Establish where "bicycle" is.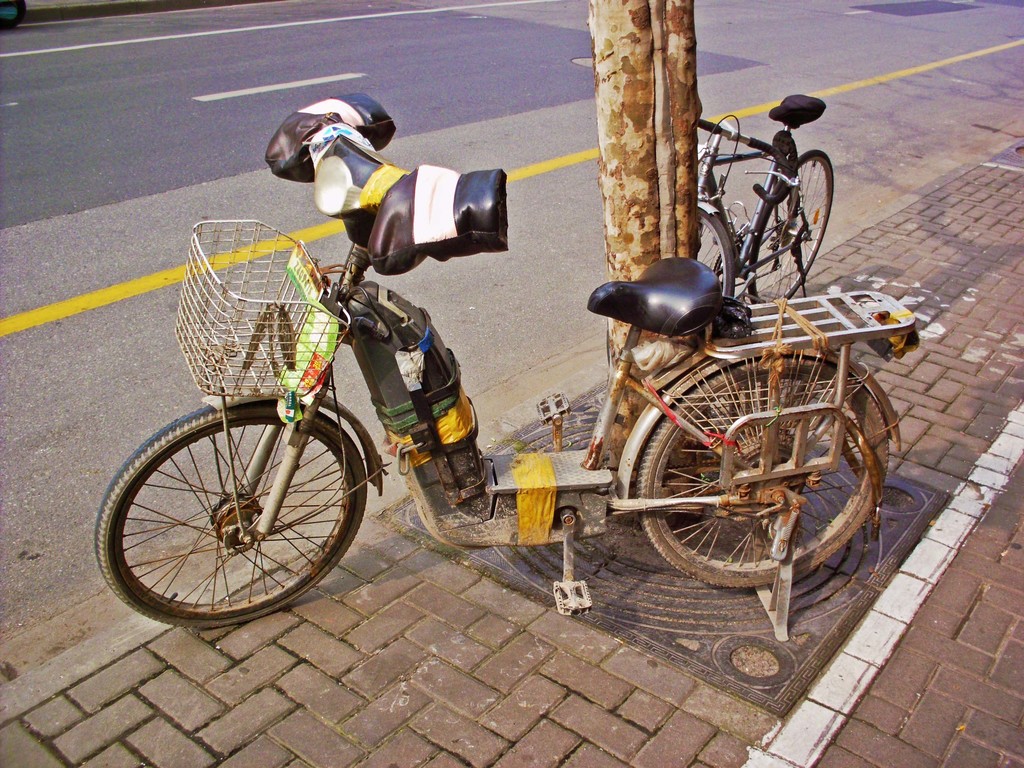
Established at 99/79/902/646.
